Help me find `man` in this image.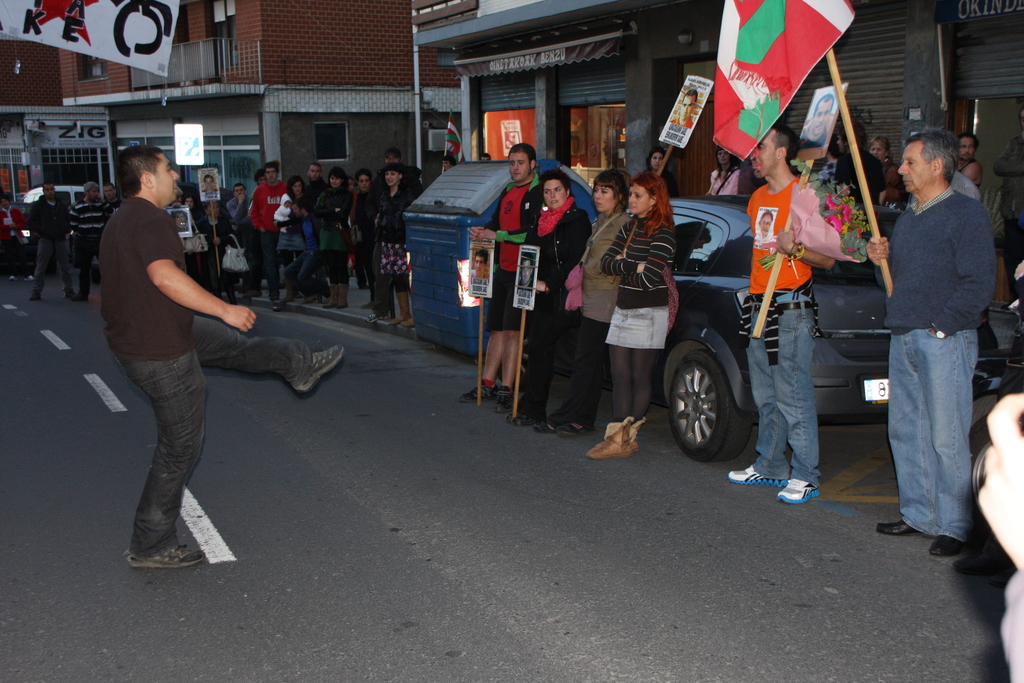
Found it: Rect(954, 134, 982, 193).
